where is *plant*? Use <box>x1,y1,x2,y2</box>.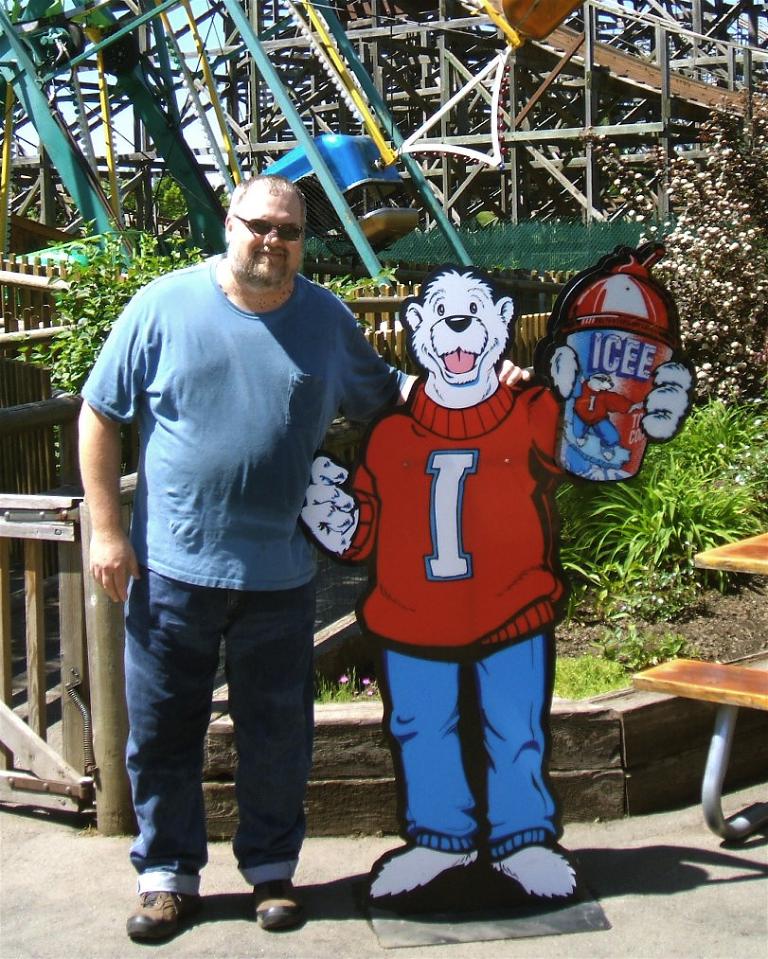
<box>546,647,644,701</box>.
